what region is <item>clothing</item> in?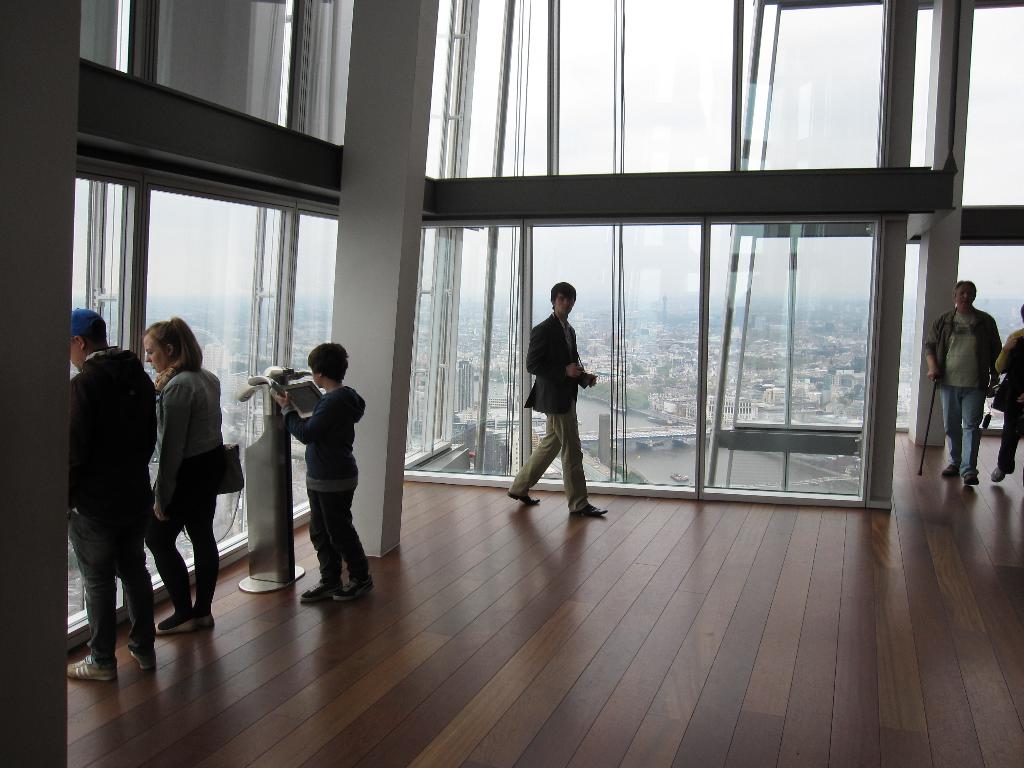
148:355:223:622.
